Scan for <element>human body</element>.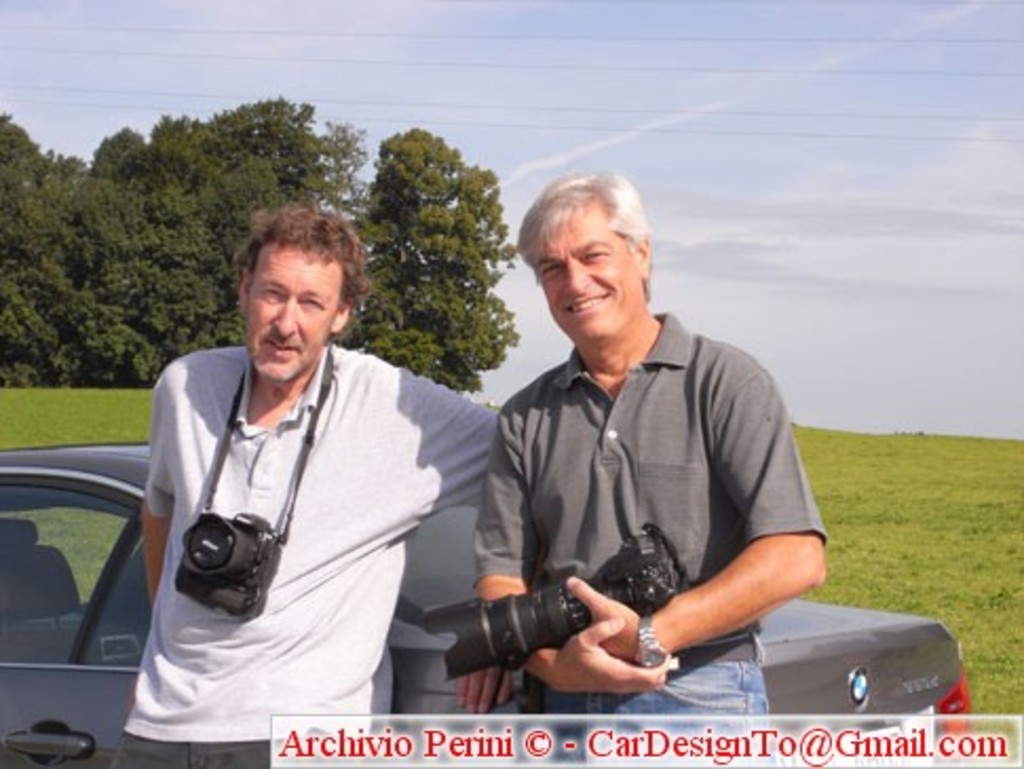
Scan result: region(467, 302, 823, 727).
